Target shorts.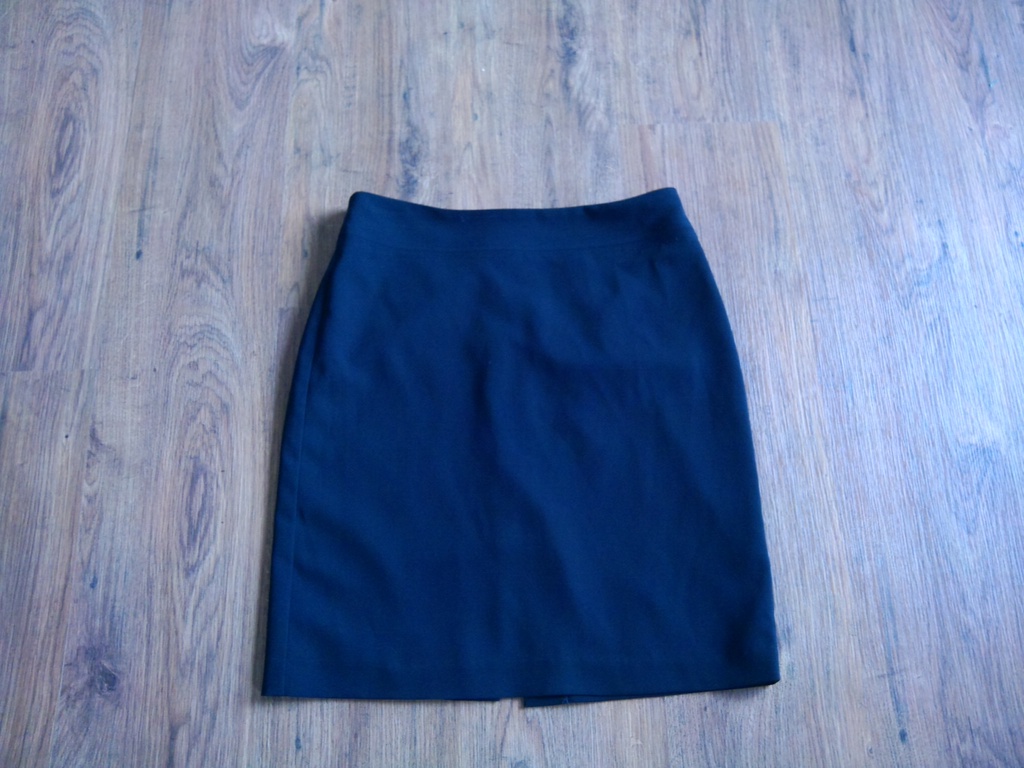
Target region: <bbox>258, 186, 782, 710</bbox>.
